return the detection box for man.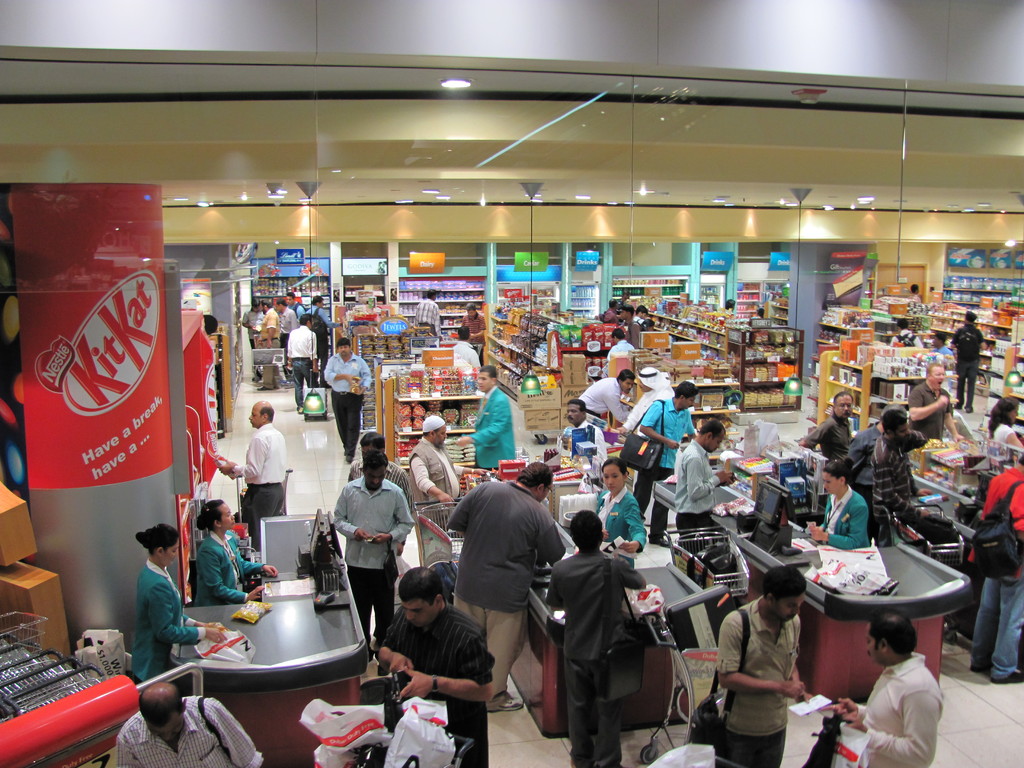
l=411, t=285, r=444, b=341.
